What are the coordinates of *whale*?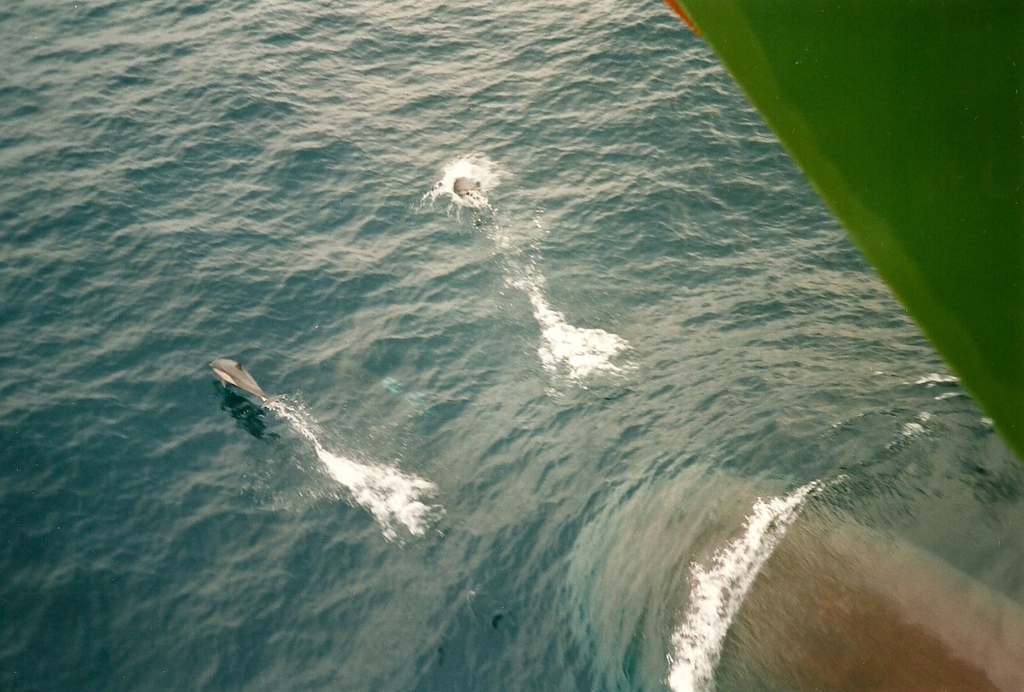
210/355/269/403.
